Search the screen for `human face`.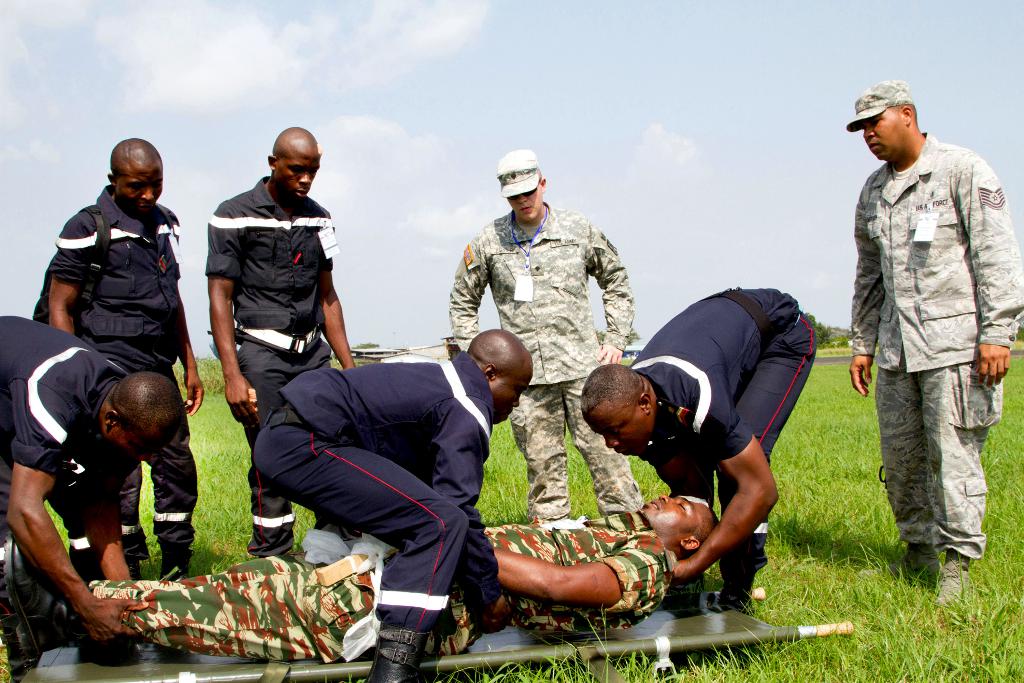
Found at [left=490, top=365, right=531, bottom=415].
